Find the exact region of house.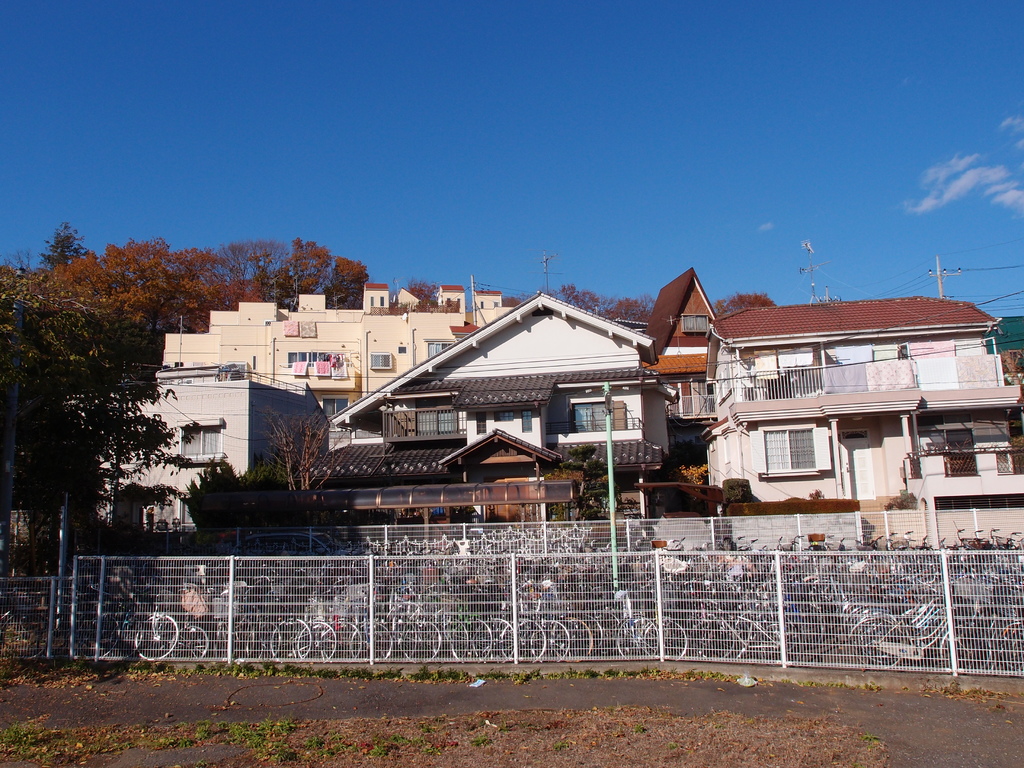
Exact region: [333,292,667,470].
